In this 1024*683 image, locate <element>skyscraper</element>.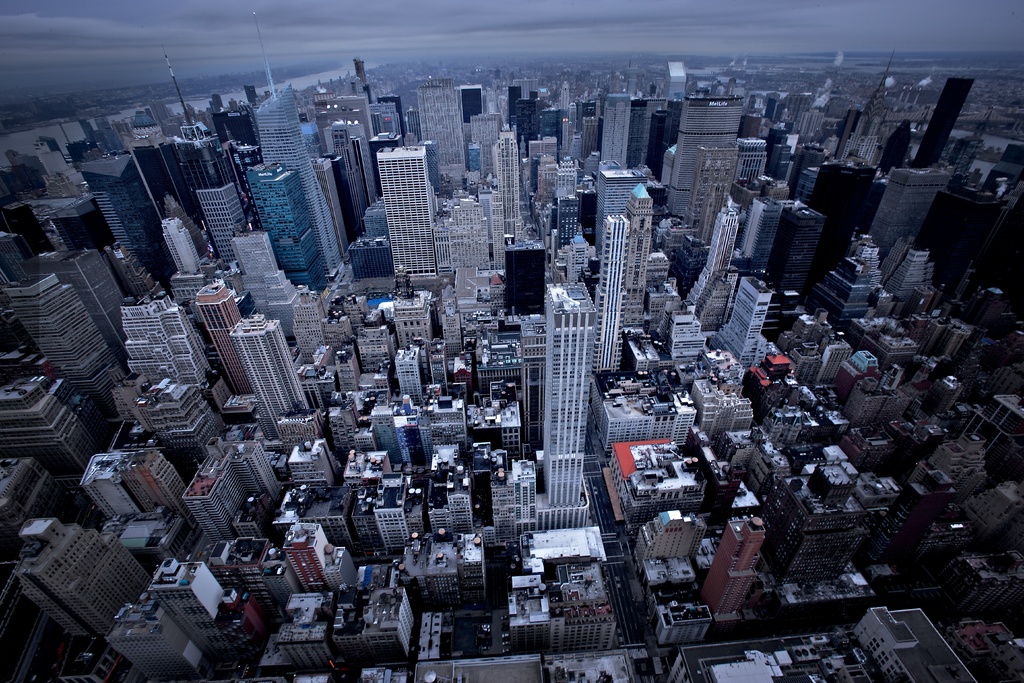
Bounding box: select_region(712, 516, 764, 616).
